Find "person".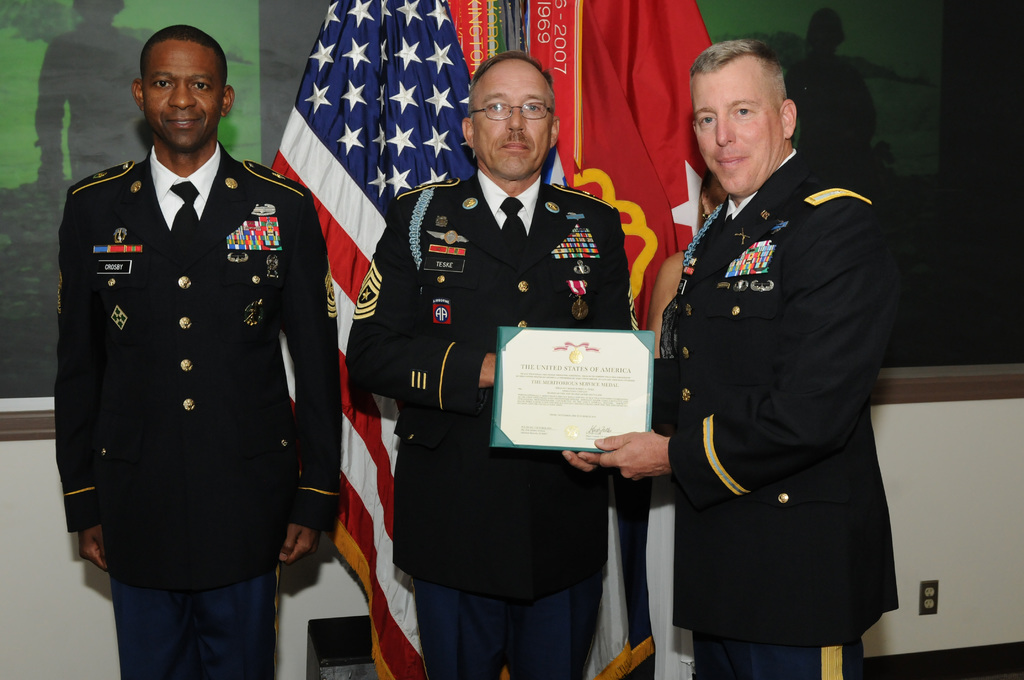
[left=33, top=0, right=145, bottom=191].
